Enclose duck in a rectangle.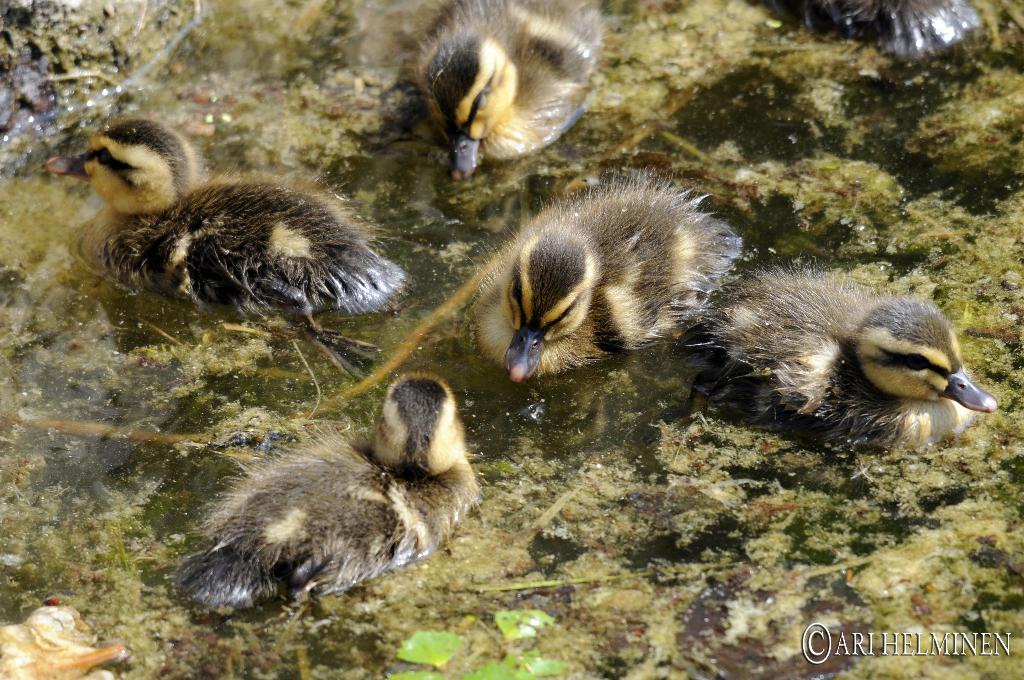
<box>414,0,621,172</box>.
